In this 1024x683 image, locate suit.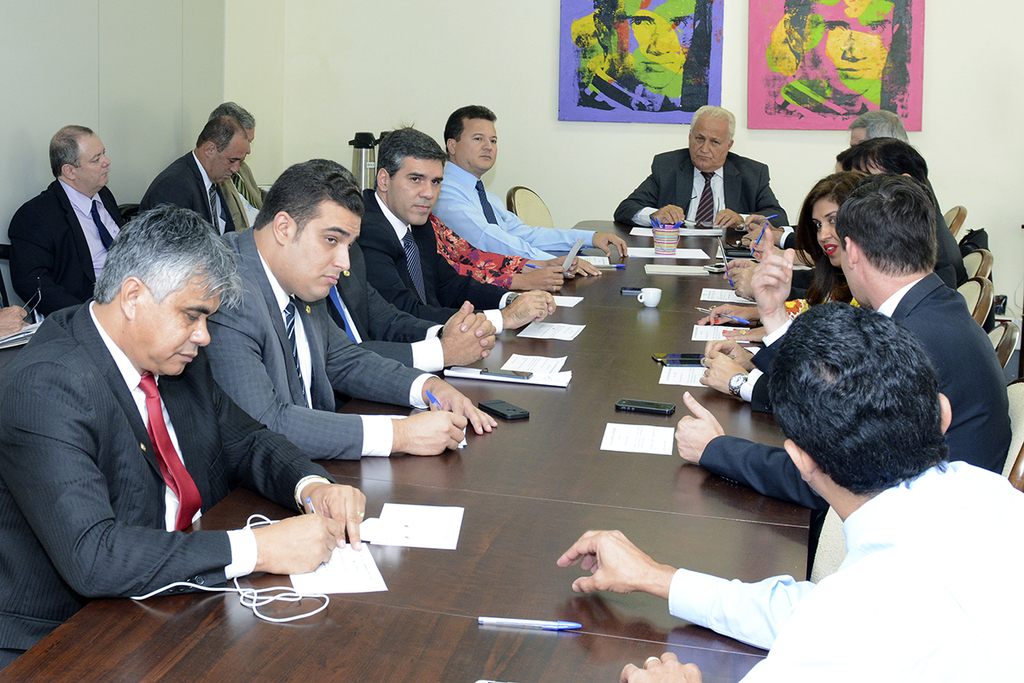
Bounding box: crop(937, 201, 972, 290).
